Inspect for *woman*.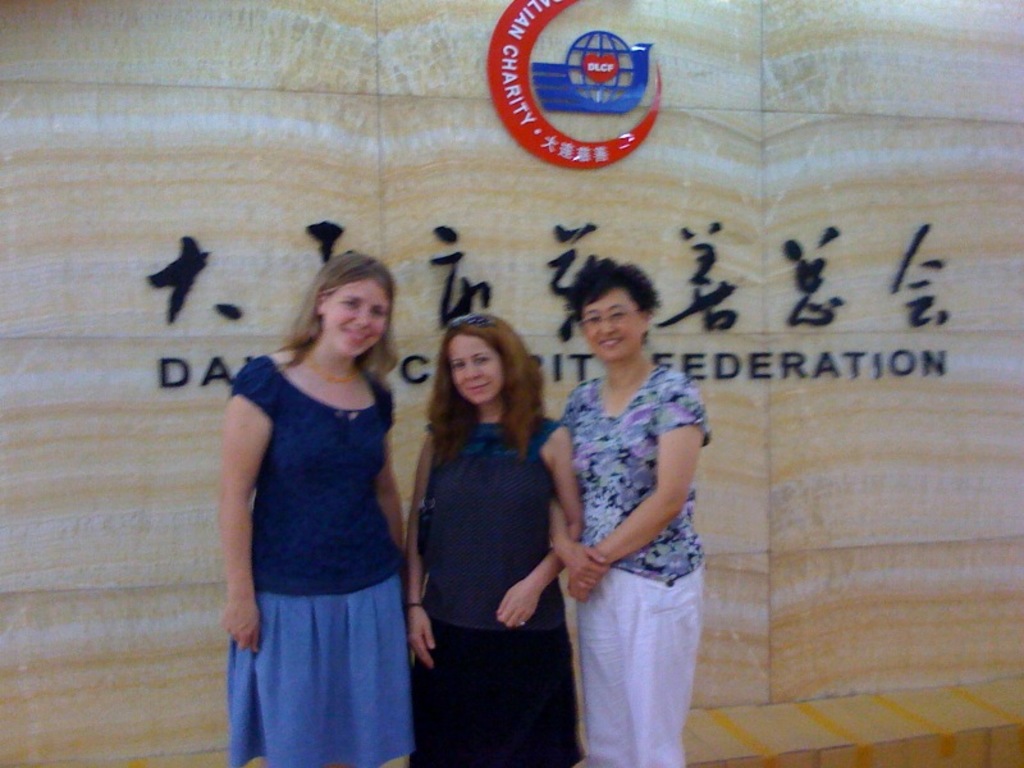
Inspection: region(518, 238, 717, 767).
